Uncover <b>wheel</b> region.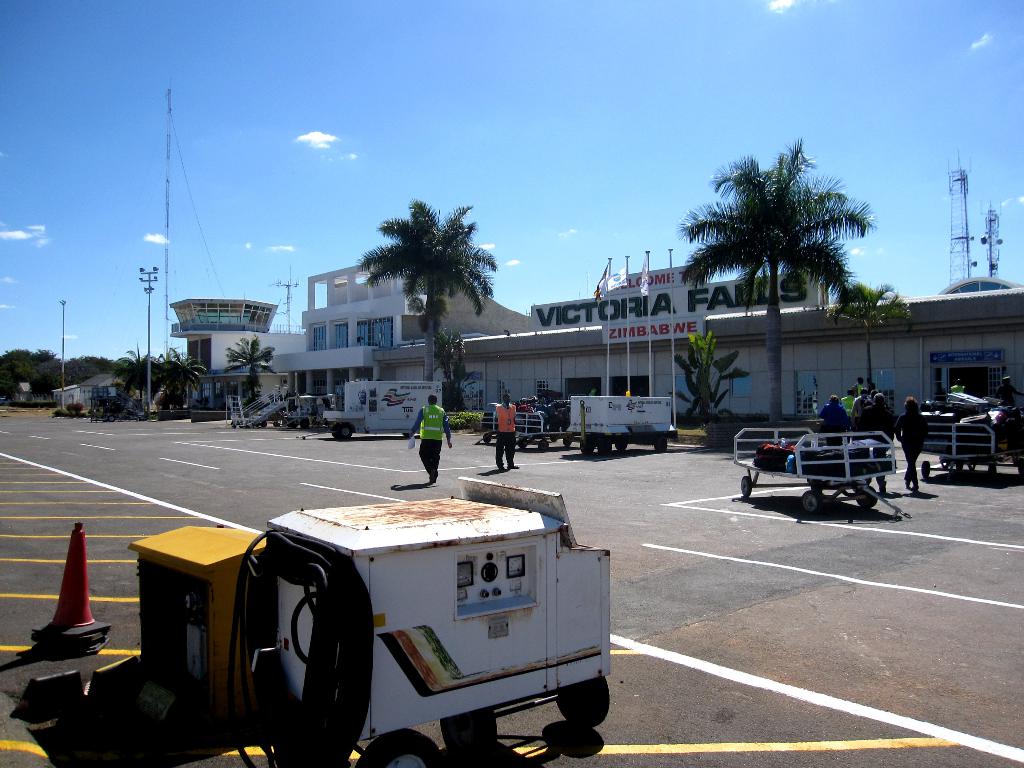
Uncovered: (left=518, top=438, right=527, bottom=447).
